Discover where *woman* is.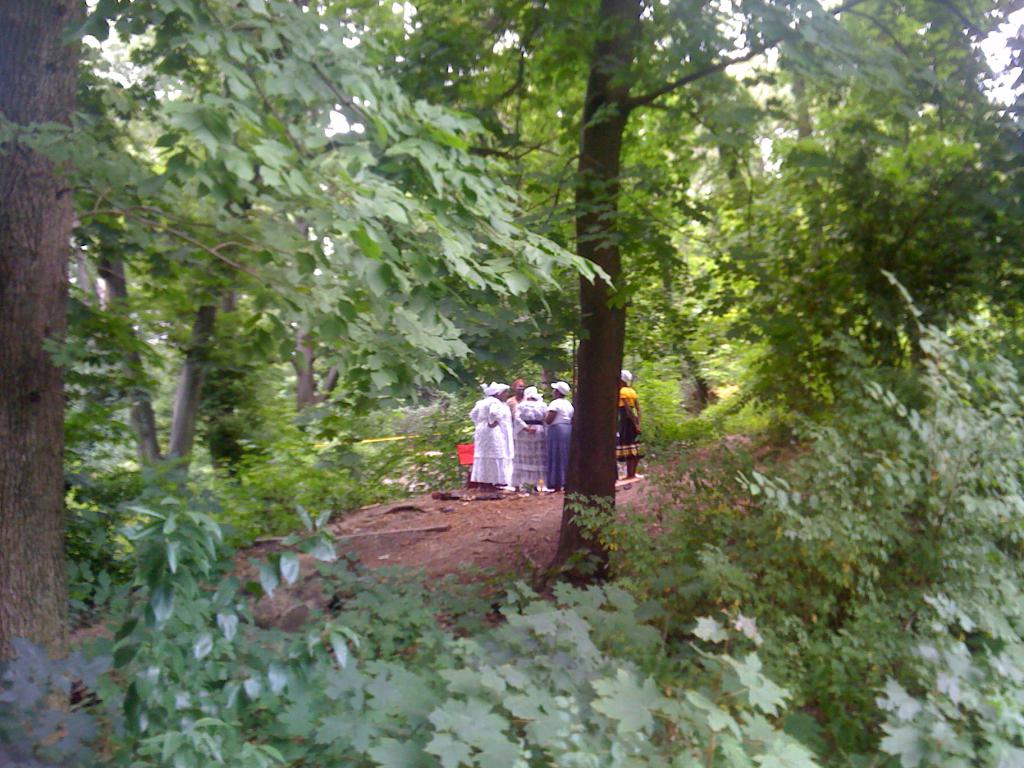
Discovered at detection(545, 388, 573, 492).
